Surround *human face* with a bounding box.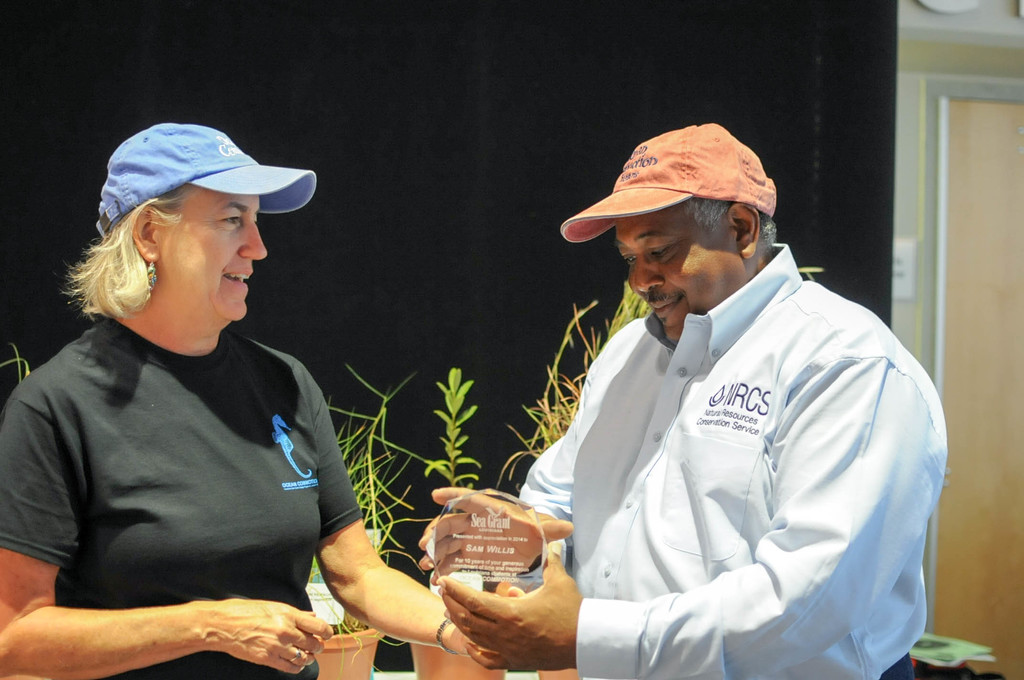
x1=158 y1=185 x2=268 y2=319.
